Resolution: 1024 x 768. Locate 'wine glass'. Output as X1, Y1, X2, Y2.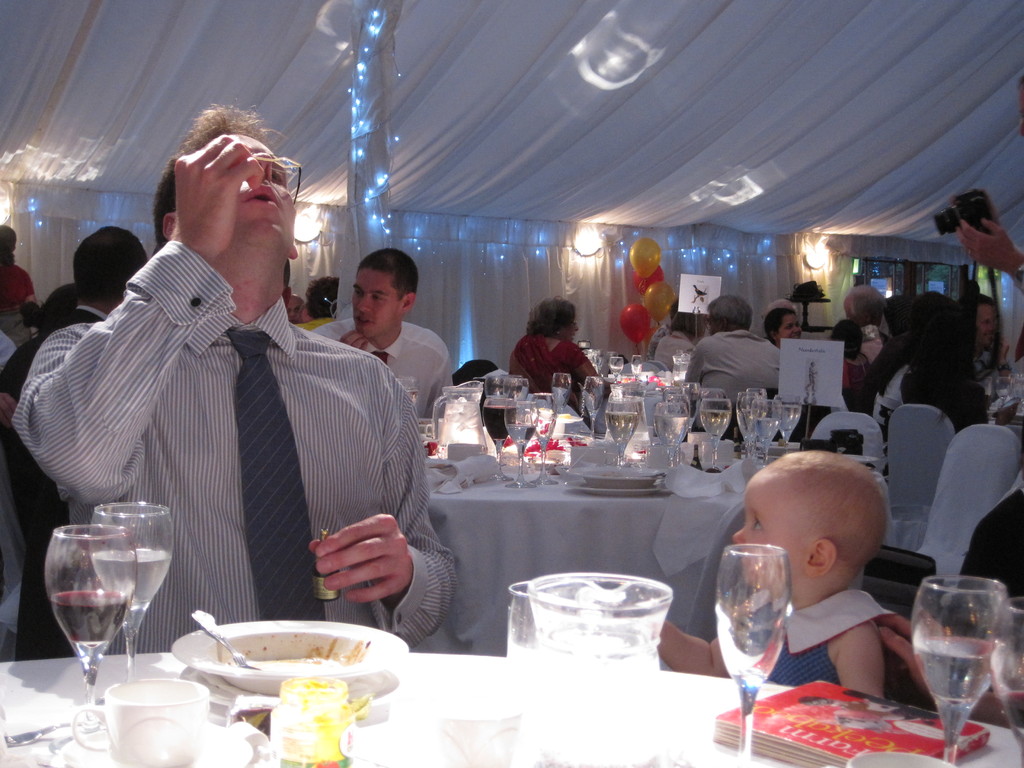
701, 400, 732, 468.
